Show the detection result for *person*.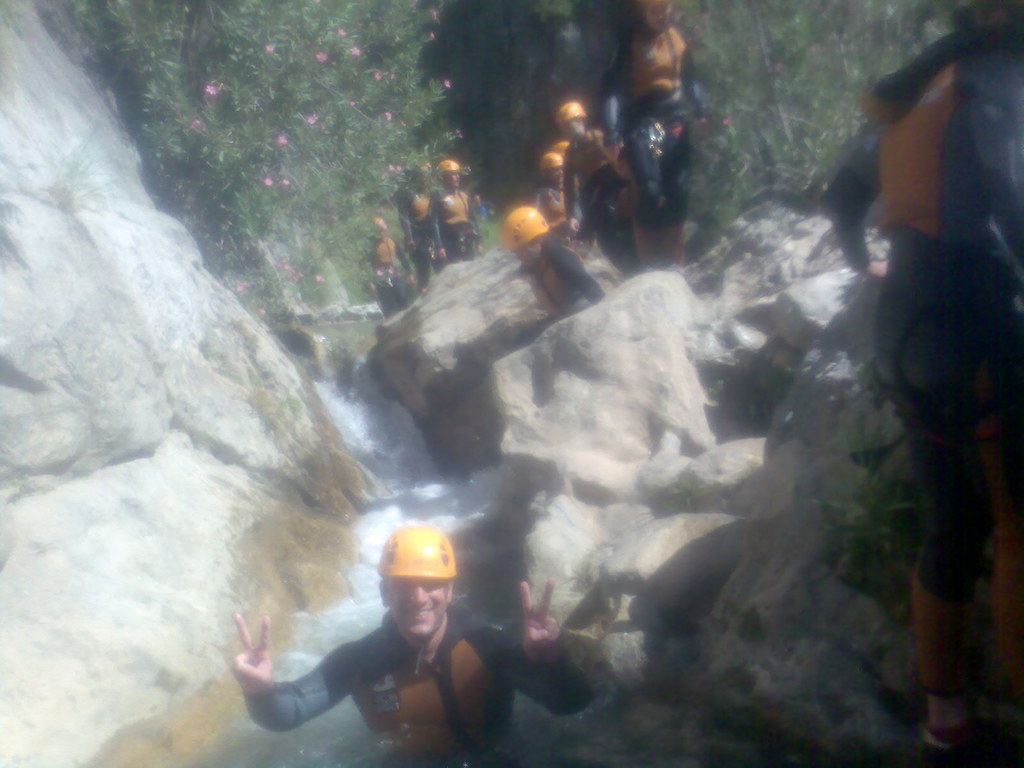
[left=364, top=218, right=406, bottom=328].
